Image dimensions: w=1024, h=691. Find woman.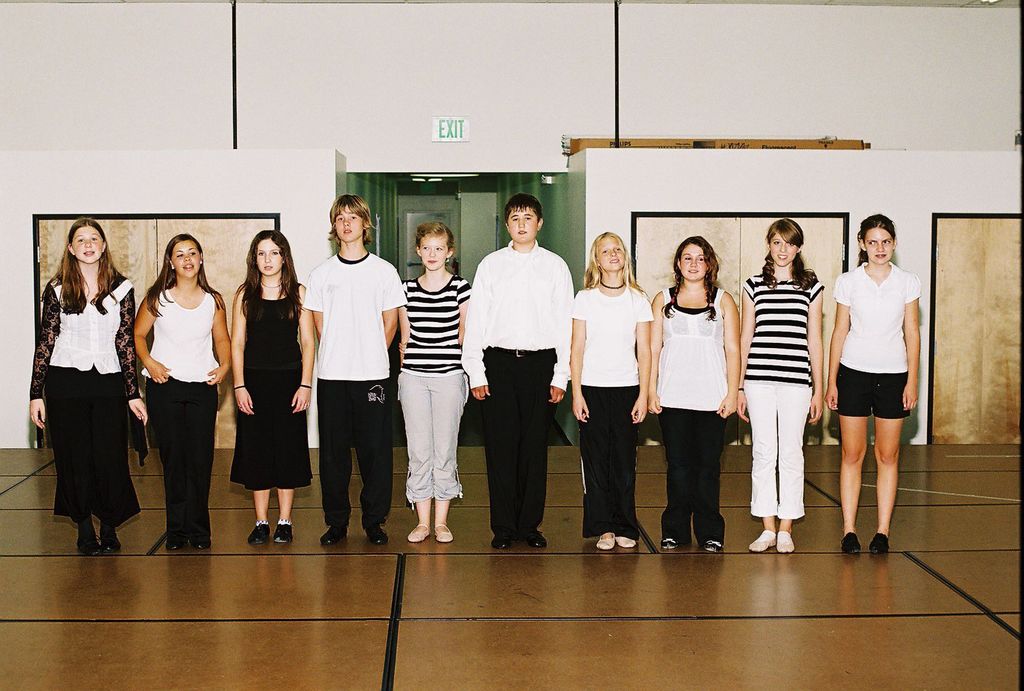
(x1=828, y1=210, x2=928, y2=565).
